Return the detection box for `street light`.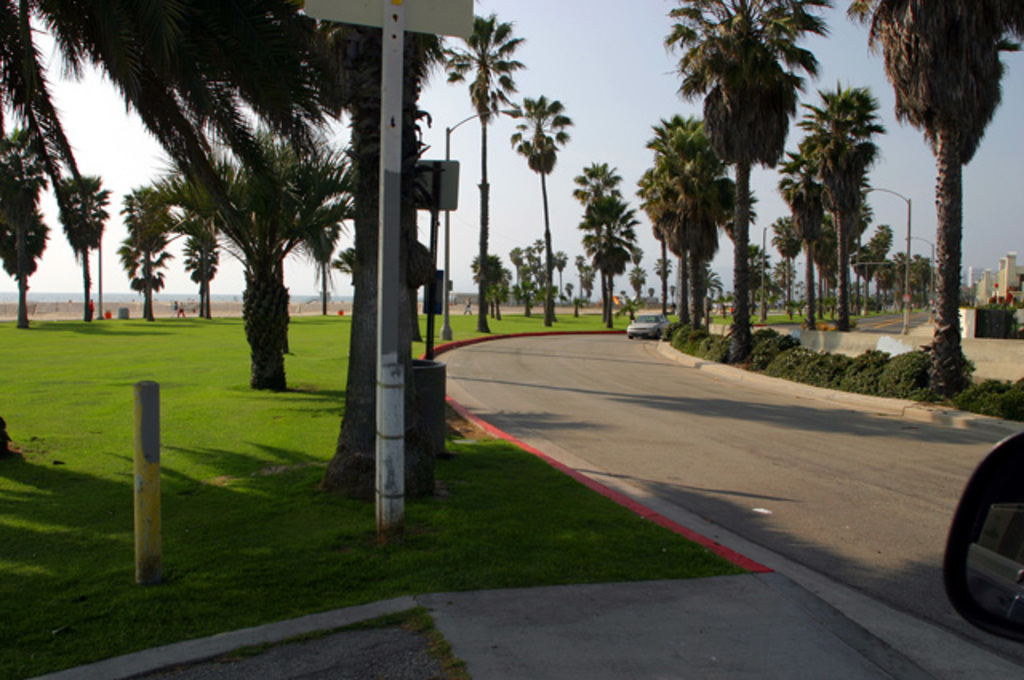
detection(445, 101, 528, 339).
